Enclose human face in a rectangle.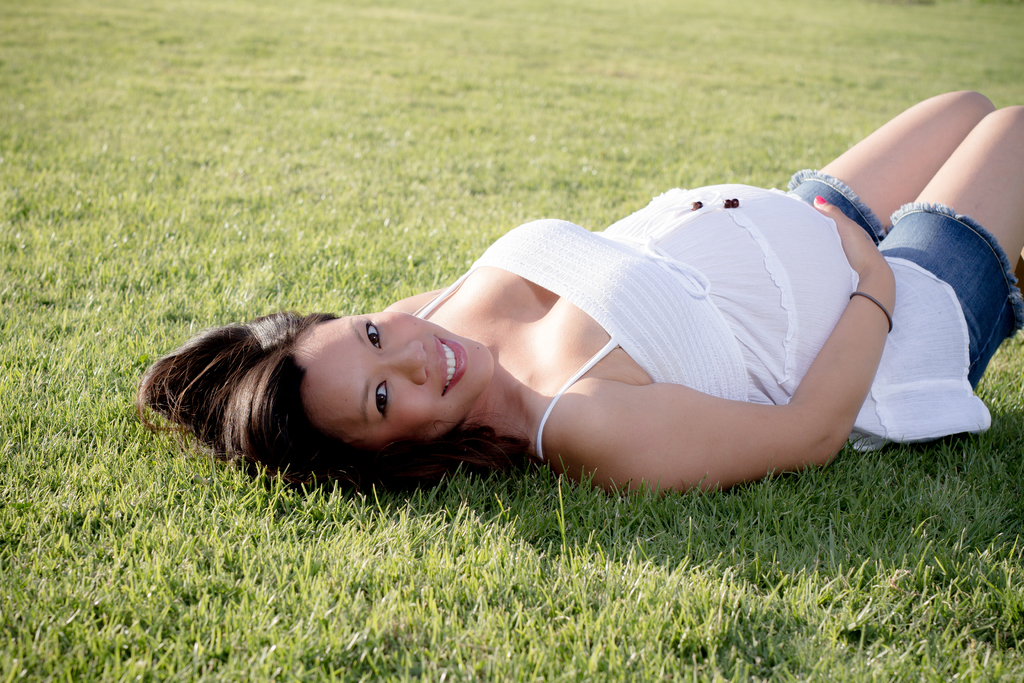
(x1=295, y1=306, x2=489, y2=437).
